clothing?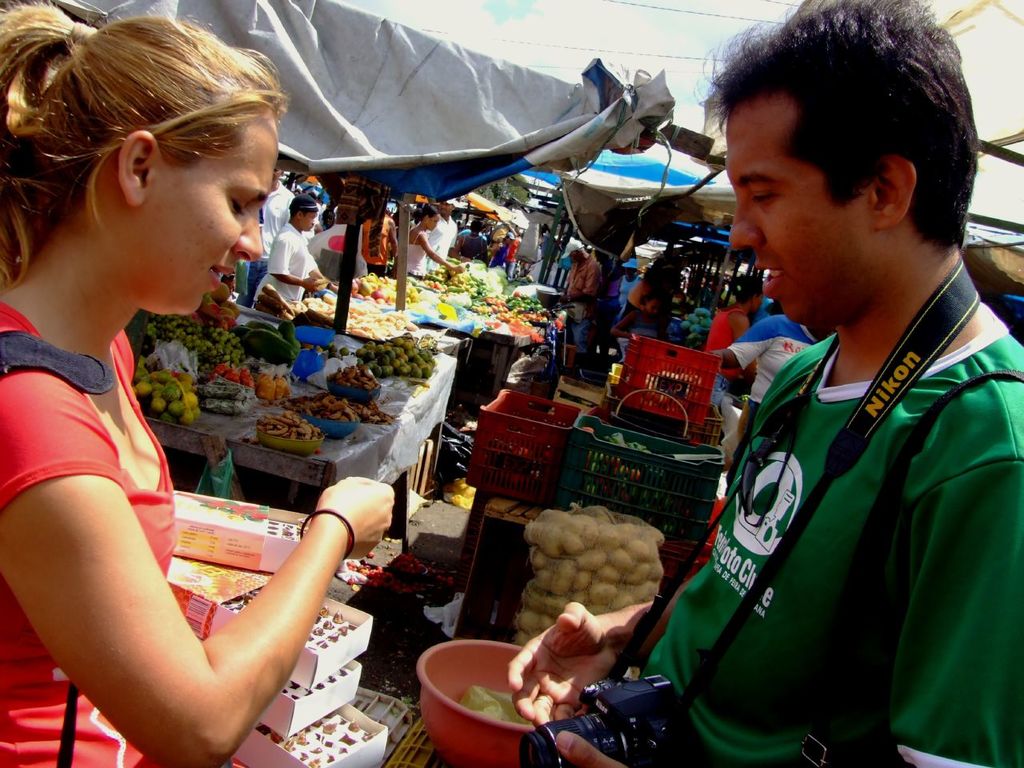
x1=0, y1=296, x2=173, y2=767
